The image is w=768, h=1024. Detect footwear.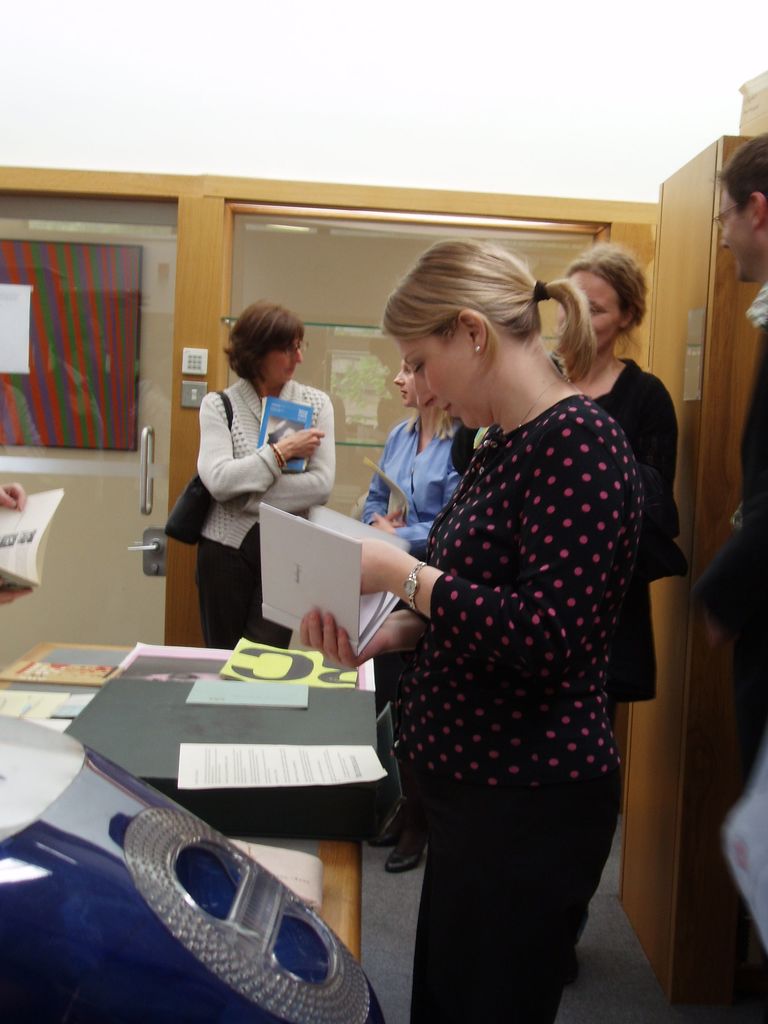
Detection: (left=380, top=821, right=430, bottom=867).
